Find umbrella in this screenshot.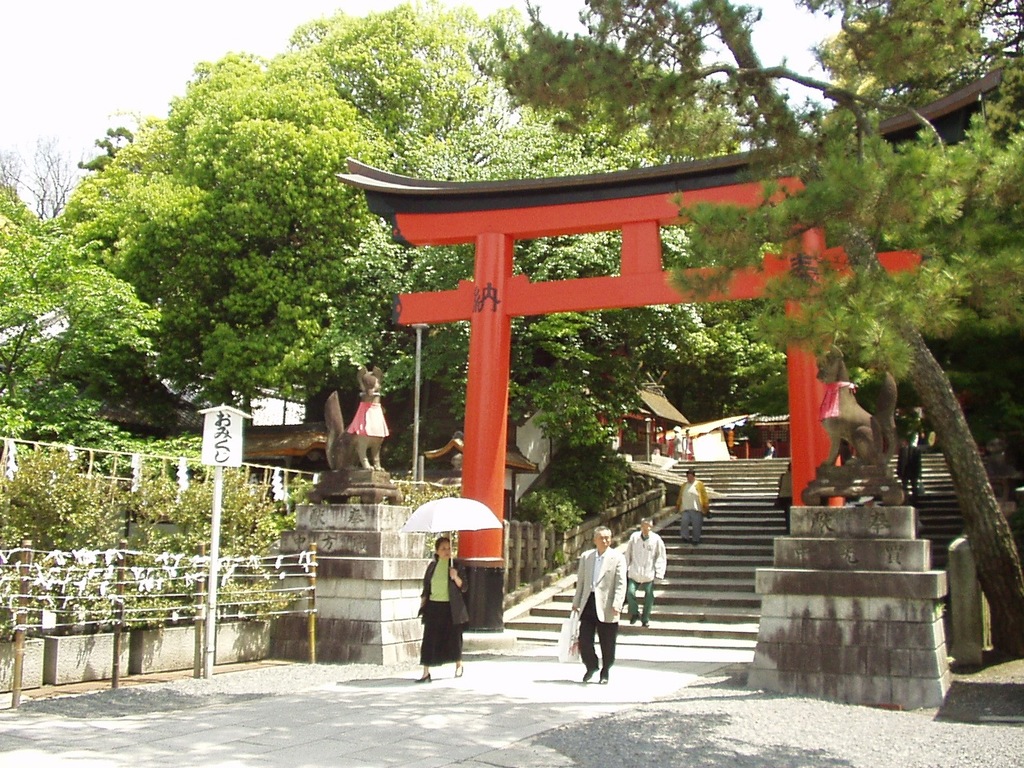
The bounding box for umbrella is [left=398, top=498, right=502, bottom=570].
